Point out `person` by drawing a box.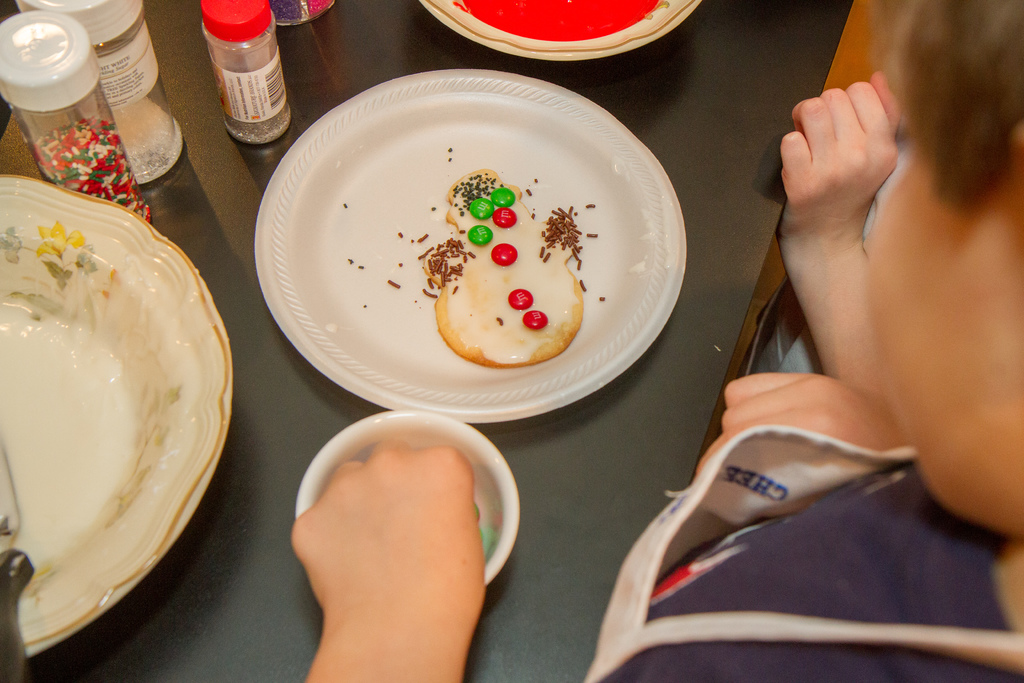
{"left": 292, "top": 0, "right": 1023, "bottom": 682}.
